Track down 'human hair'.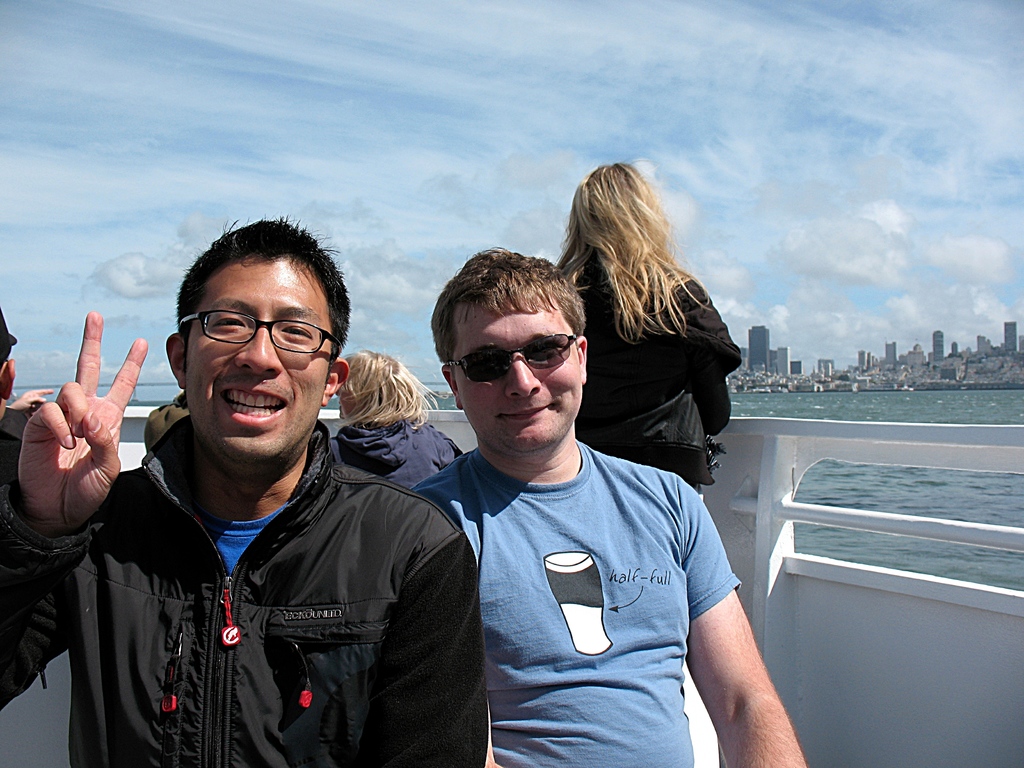
Tracked to (x1=560, y1=167, x2=703, y2=370).
